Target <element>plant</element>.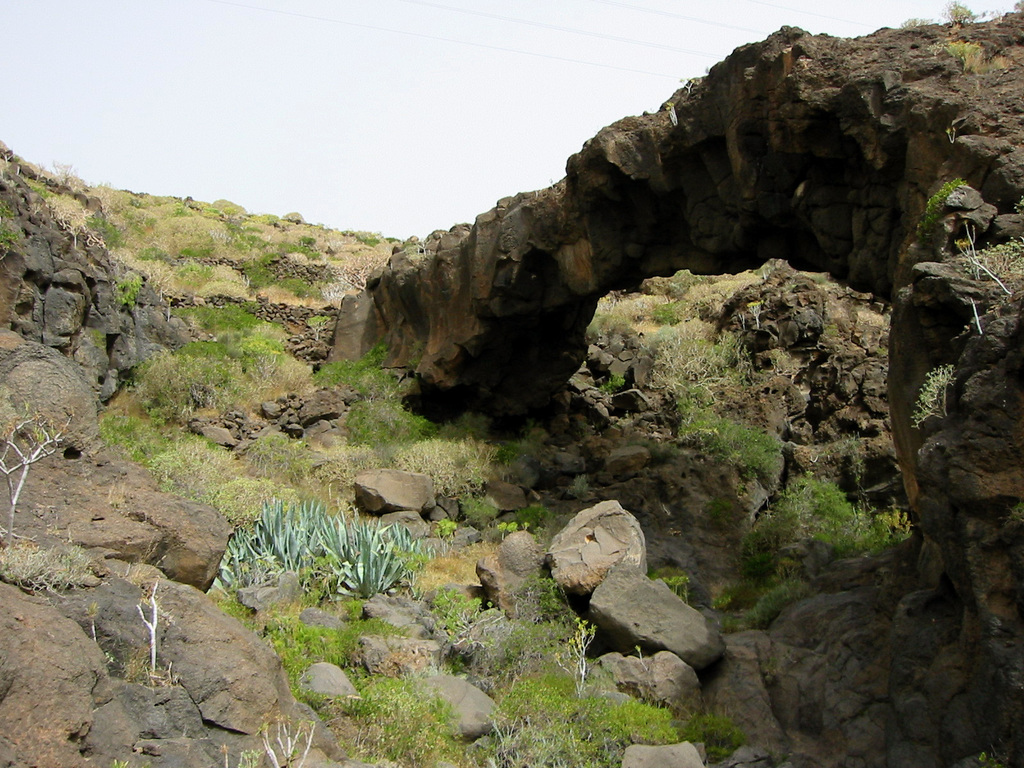
Target region: crop(172, 333, 284, 376).
